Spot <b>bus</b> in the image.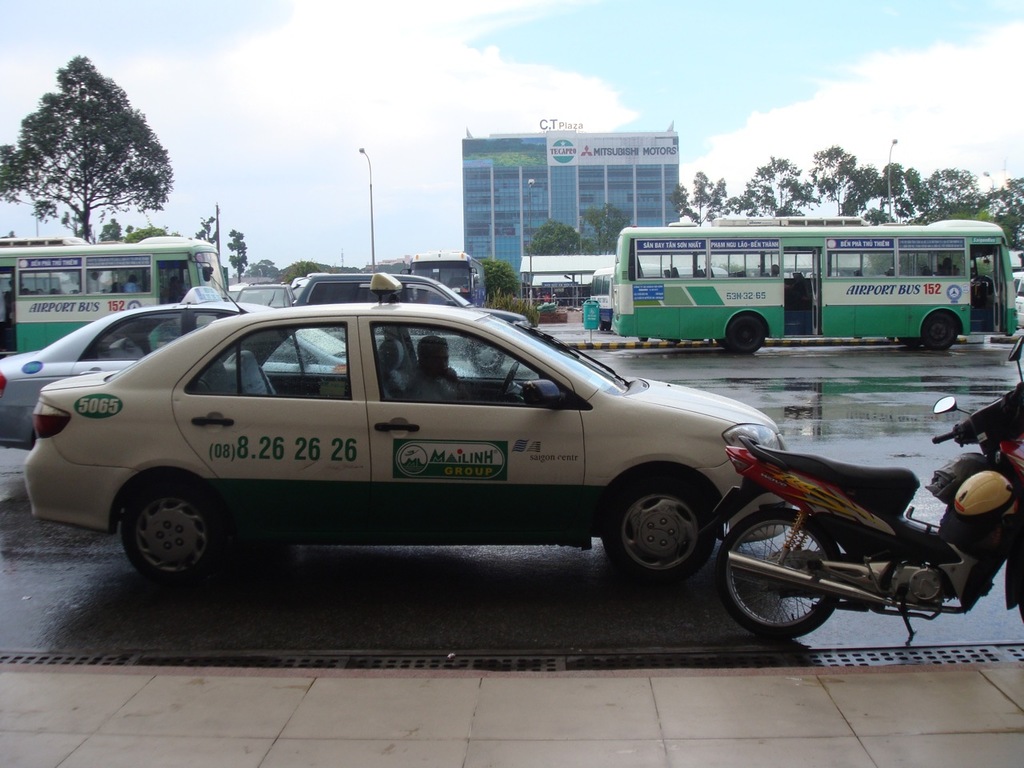
<b>bus</b> found at (left=586, top=266, right=672, bottom=330).
